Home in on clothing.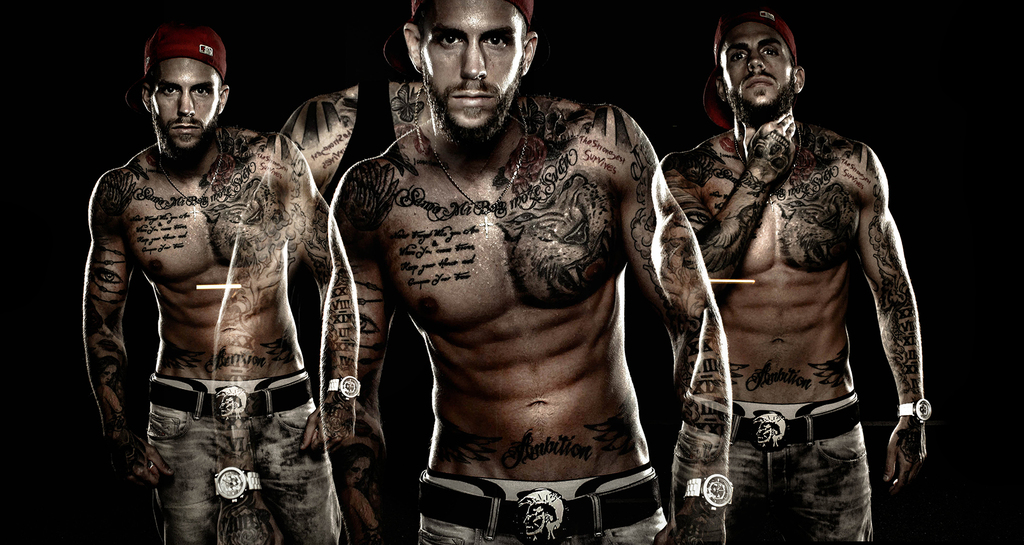
Homed in at {"x1": 676, "y1": 407, "x2": 877, "y2": 544}.
